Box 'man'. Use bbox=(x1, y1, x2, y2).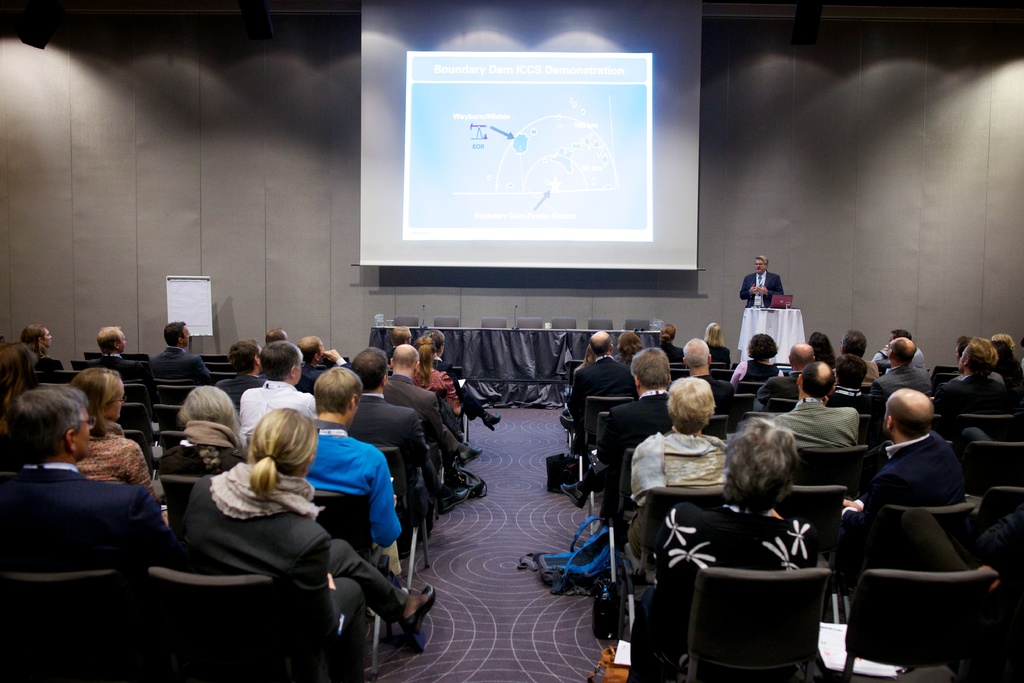
bbox=(294, 333, 364, 397).
